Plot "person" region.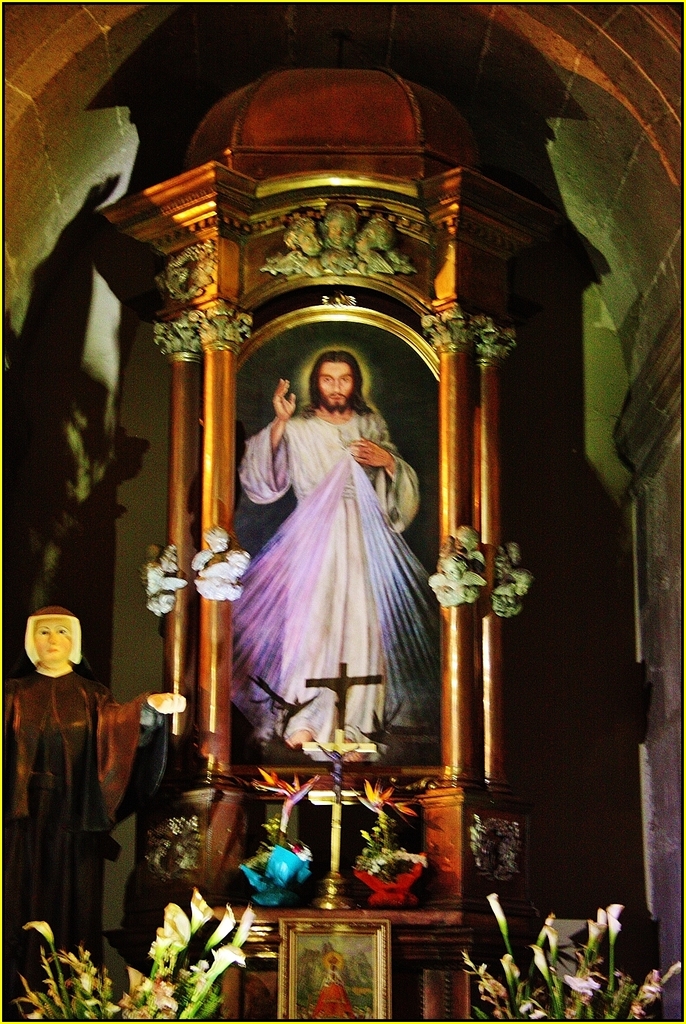
Plotted at {"left": 225, "top": 310, "right": 437, "bottom": 808}.
